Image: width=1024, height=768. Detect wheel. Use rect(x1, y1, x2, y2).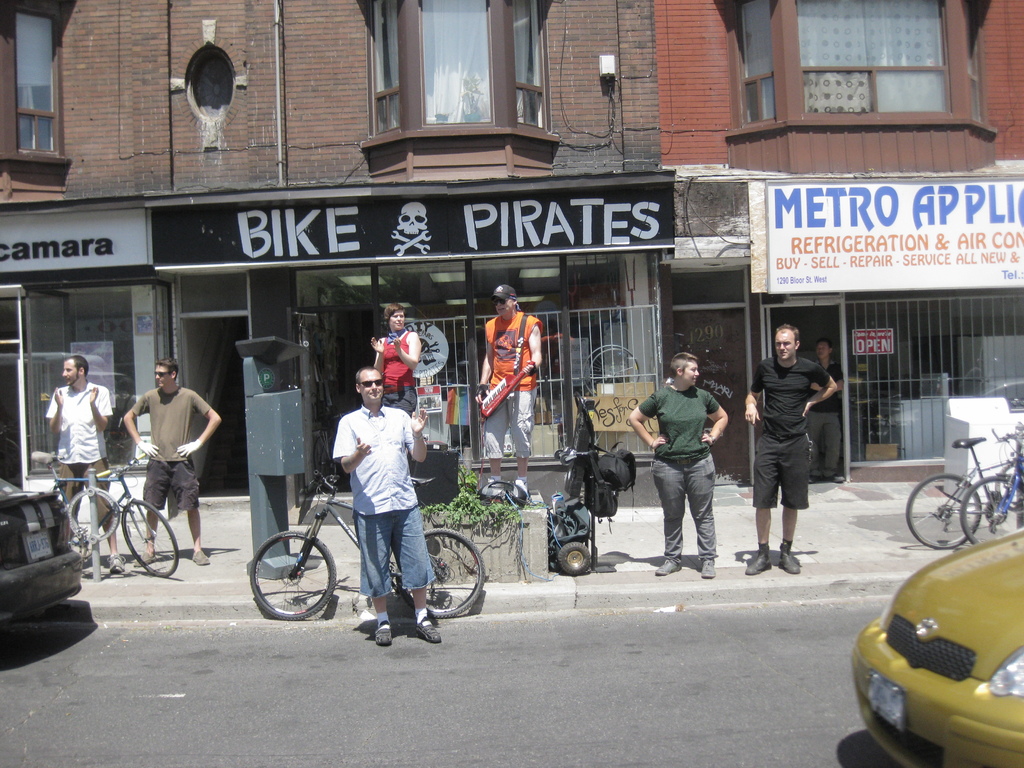
rect(120, 498, 181, 579).
